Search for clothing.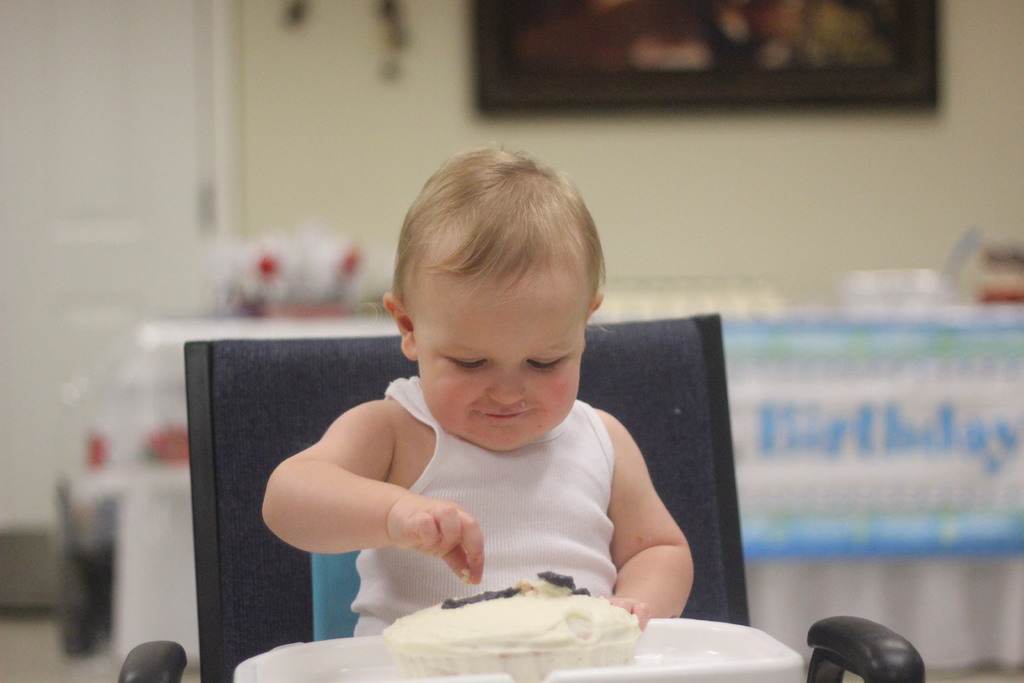
Found at 351 373 619 638.
